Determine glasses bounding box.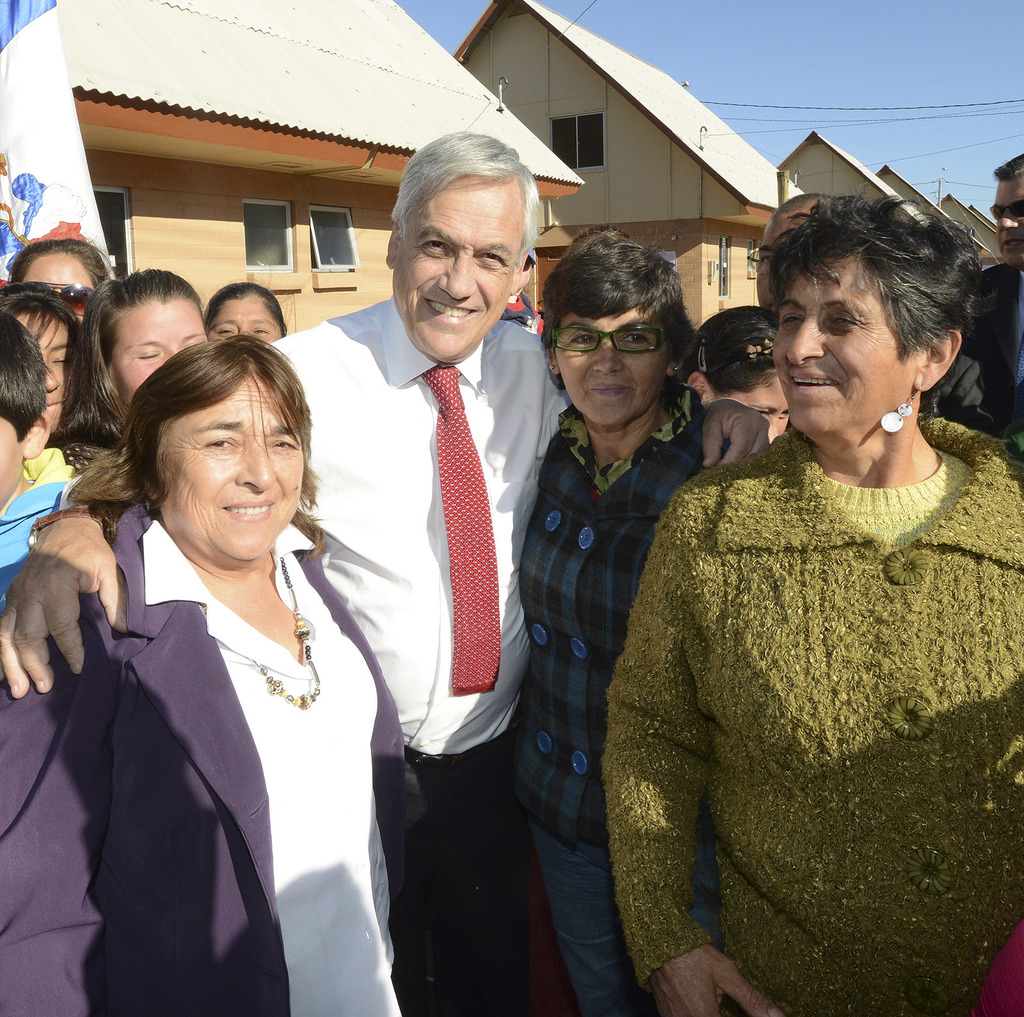
Determined: (left=548, top=312, right=701, bottom=377).
